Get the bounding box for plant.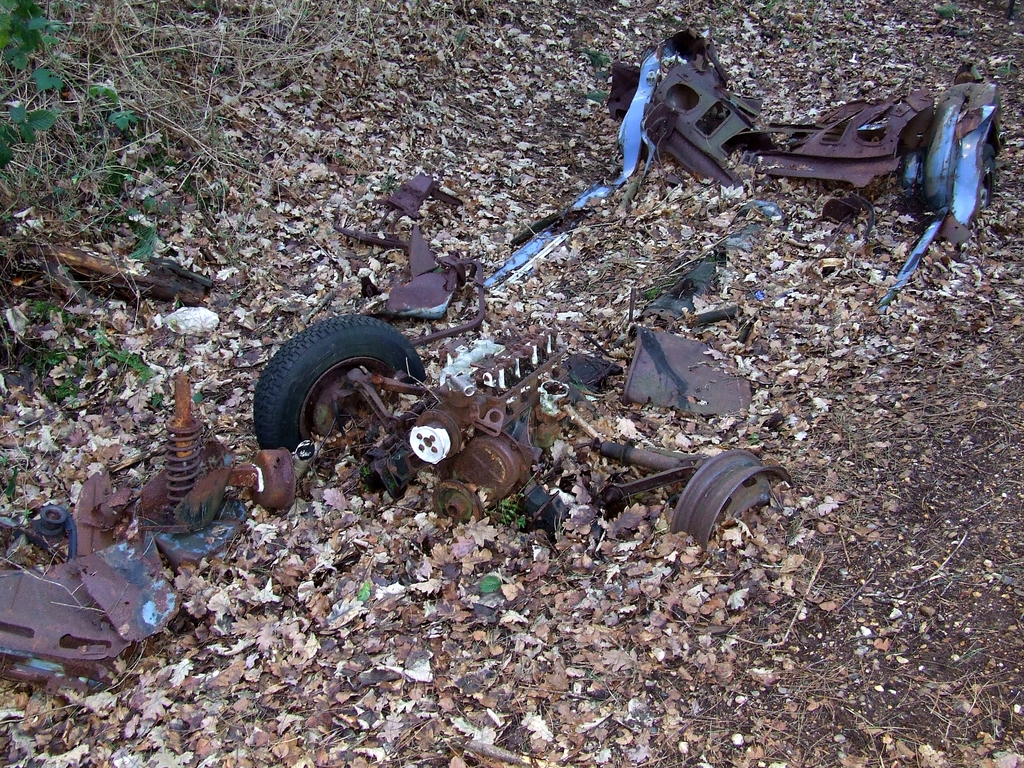
l=383, t=179, r=401, b=193.
